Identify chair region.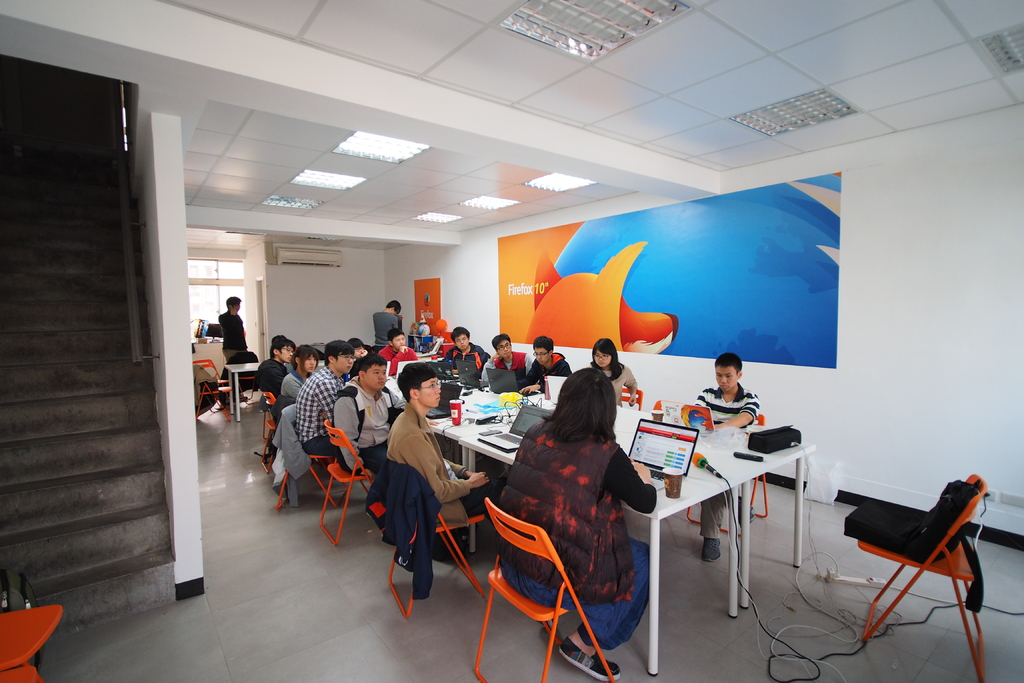
Region: Rect(380, 448, 486, 618).
